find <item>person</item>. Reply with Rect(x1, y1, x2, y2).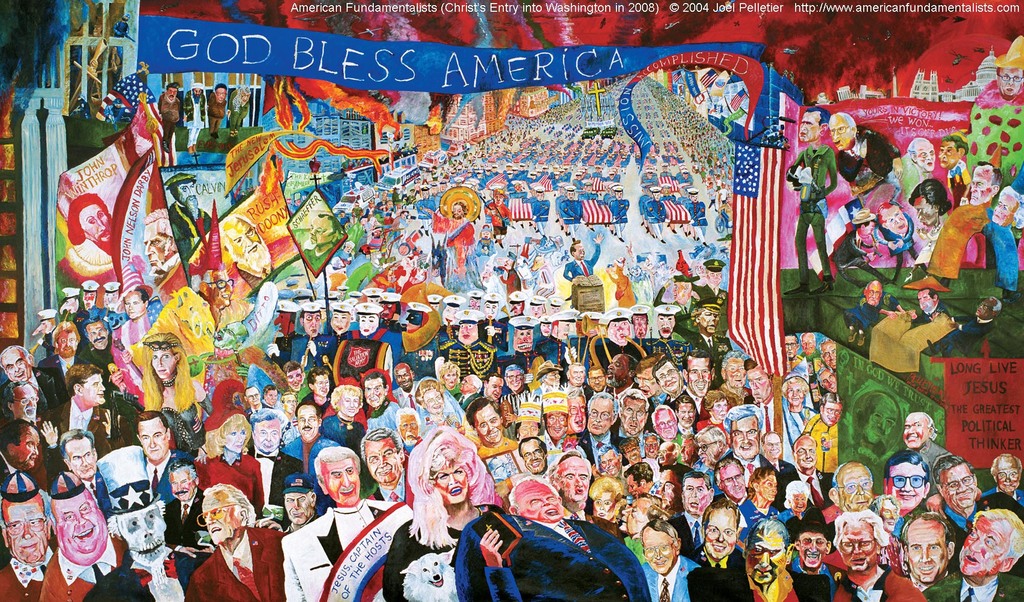
Rect(727, 462, 780, 548).
